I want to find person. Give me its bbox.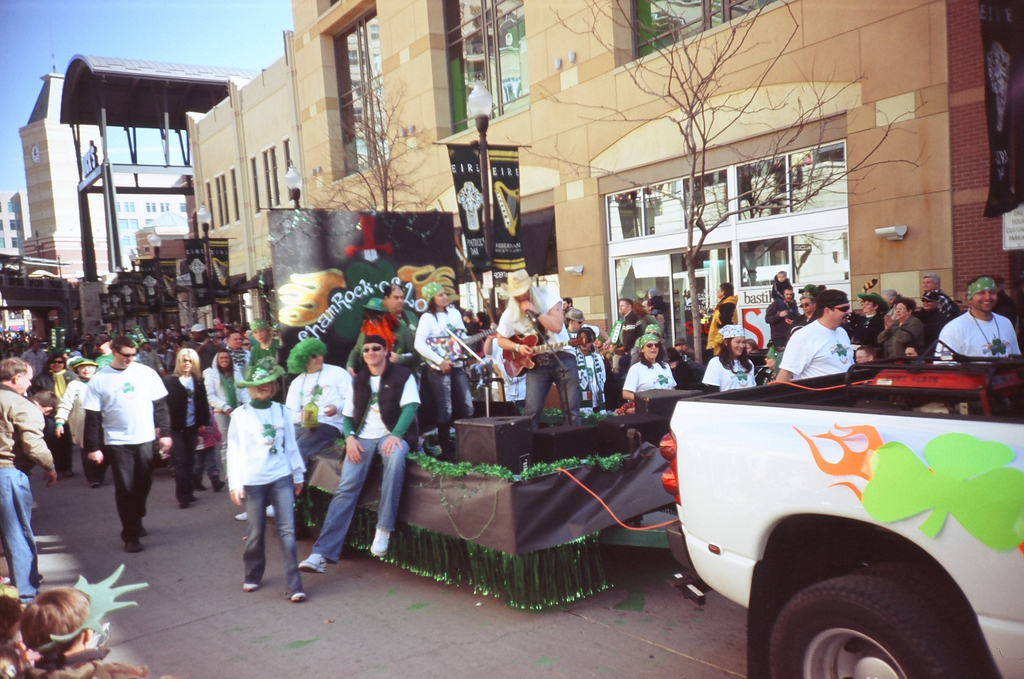
box(82, 336, 172, 552).
